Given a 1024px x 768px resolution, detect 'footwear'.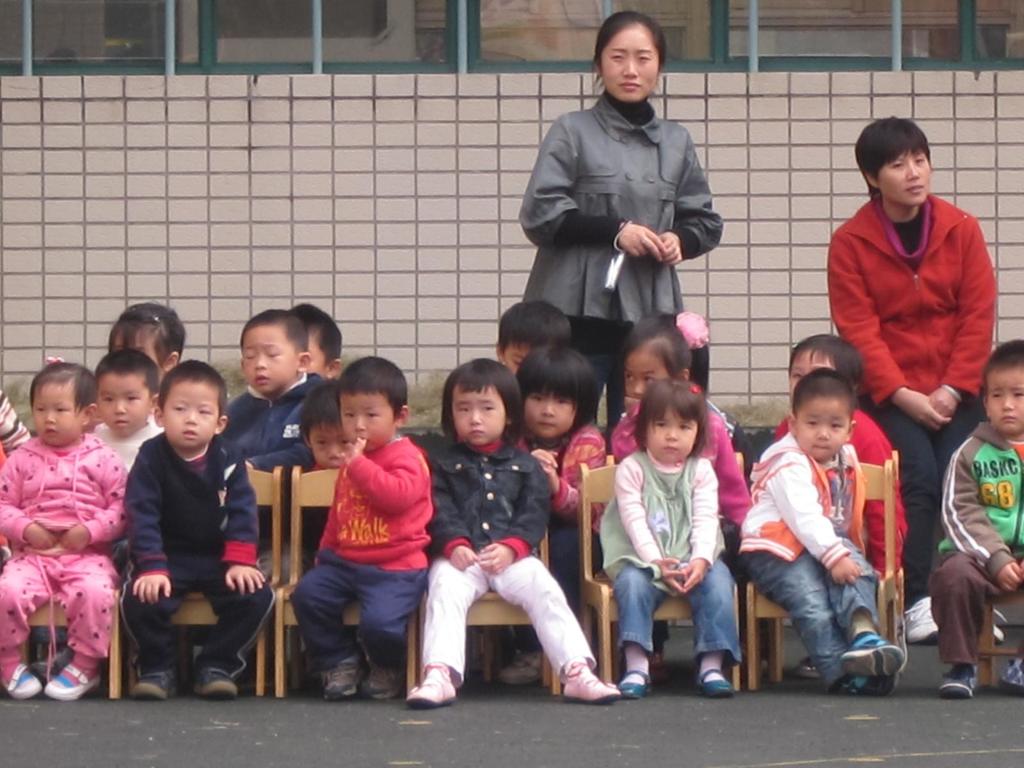
{"left": 614, "top": 654, "right": 652, "bottom": 701}.
